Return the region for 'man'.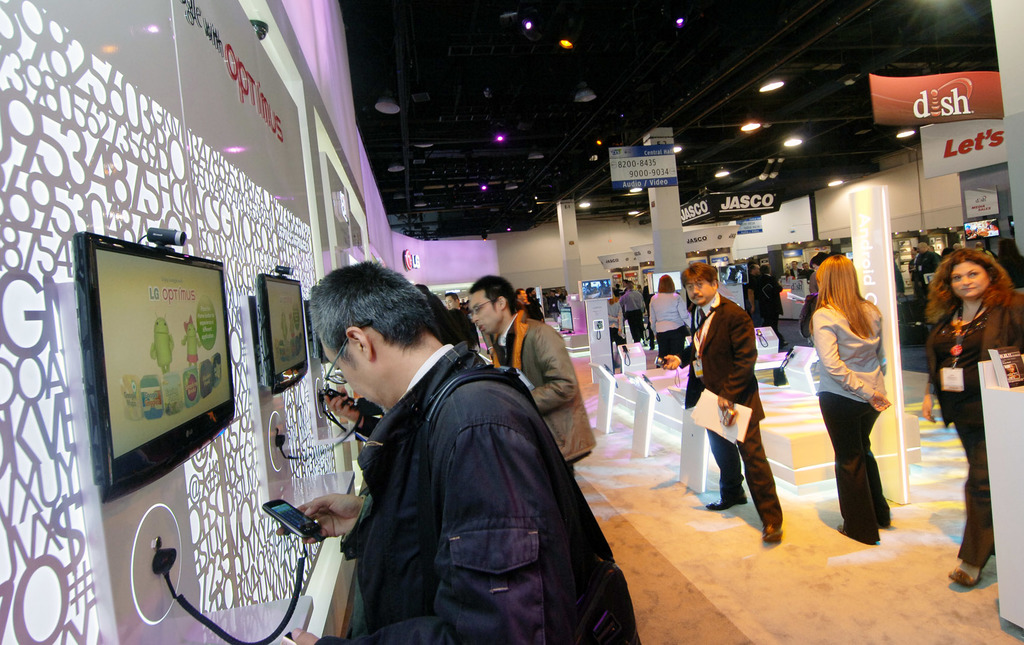
651,261,772,548.
